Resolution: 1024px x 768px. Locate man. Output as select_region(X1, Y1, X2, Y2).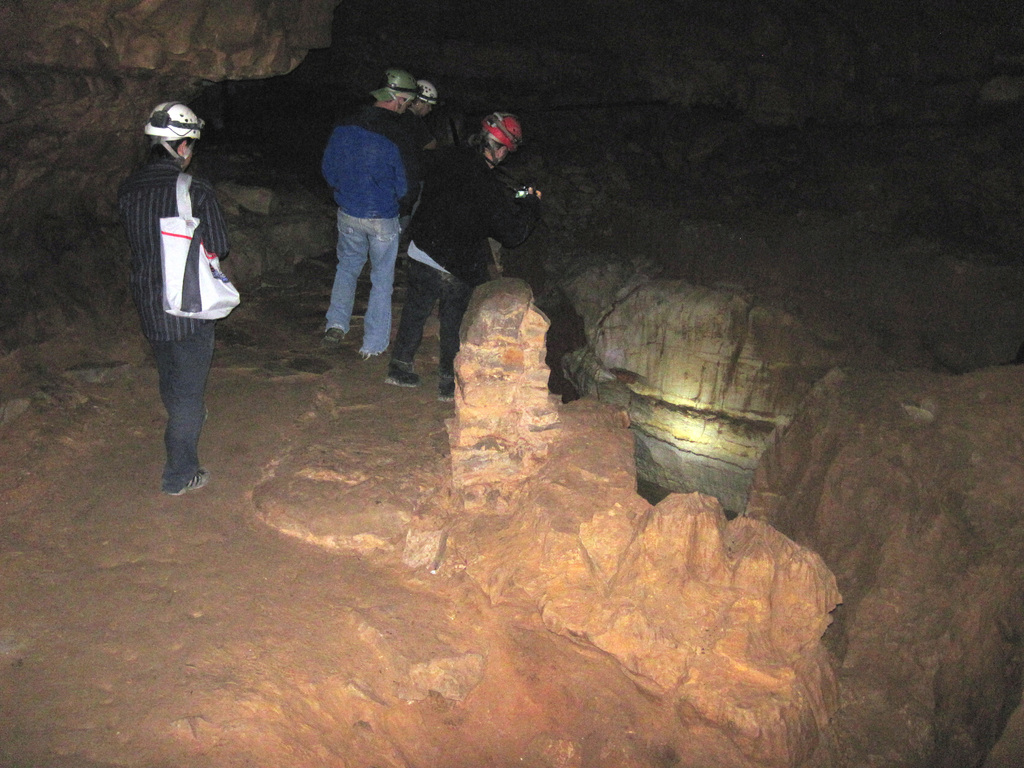
select_region(300, 97, 427, 364).
